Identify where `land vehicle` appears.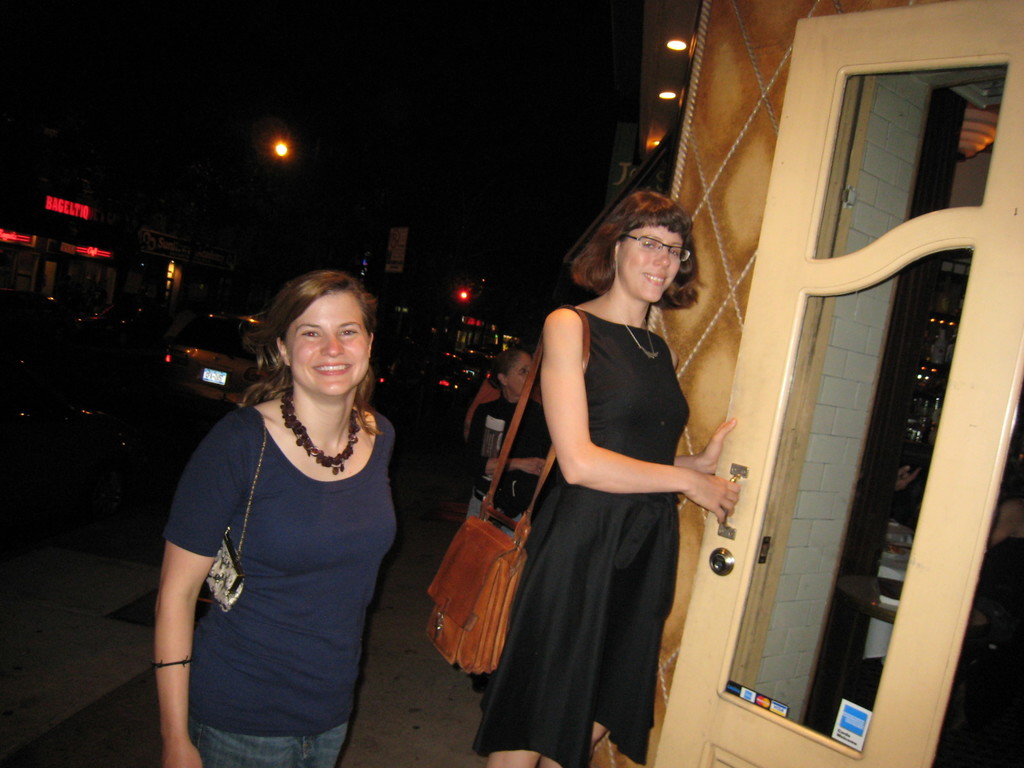
Appears at Rect(424, 311, 514, 394).
